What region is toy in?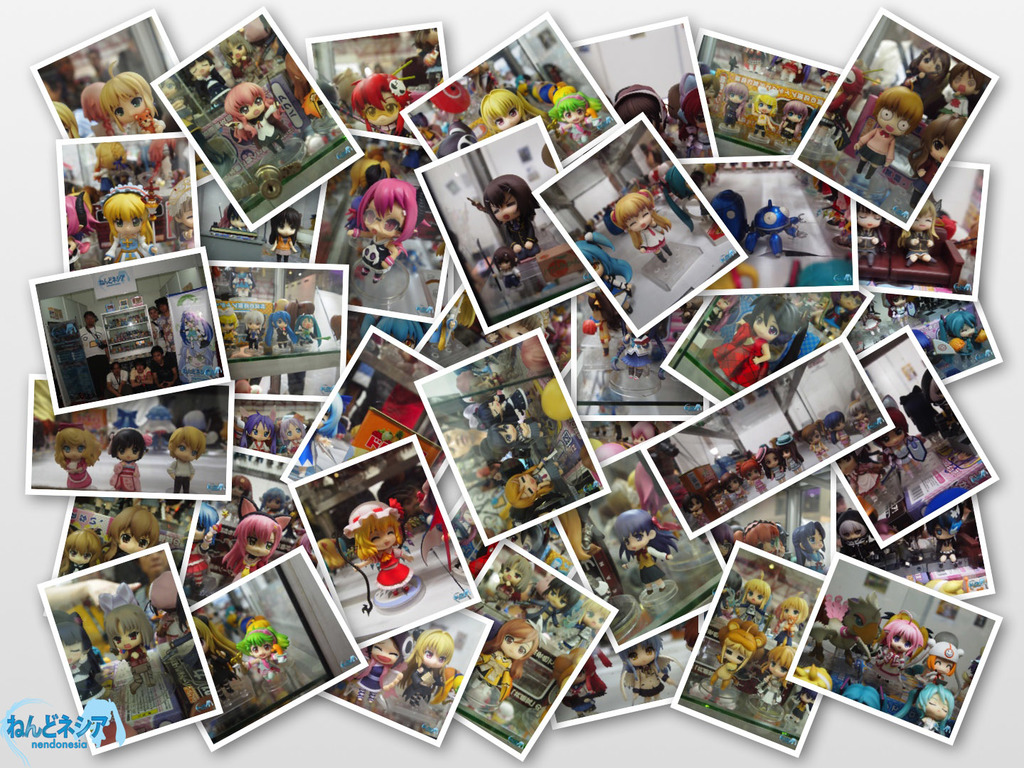
rect(501, 432, 570, 513).
